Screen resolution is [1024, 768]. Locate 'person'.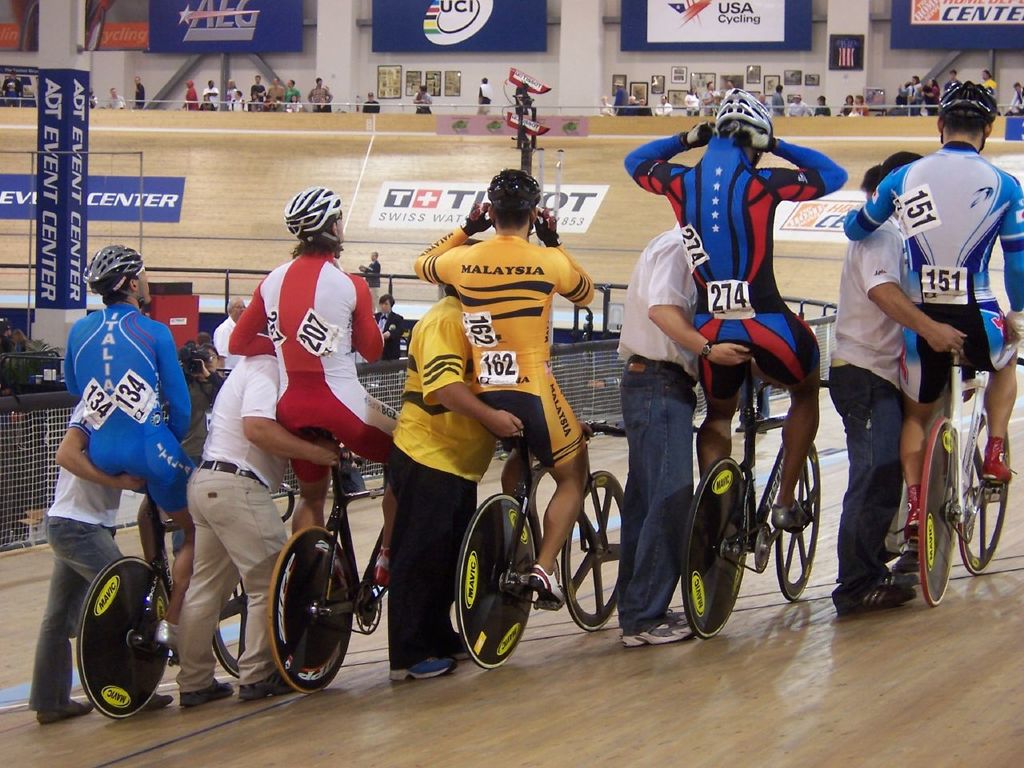
rect(415, 86, 435, 116).
